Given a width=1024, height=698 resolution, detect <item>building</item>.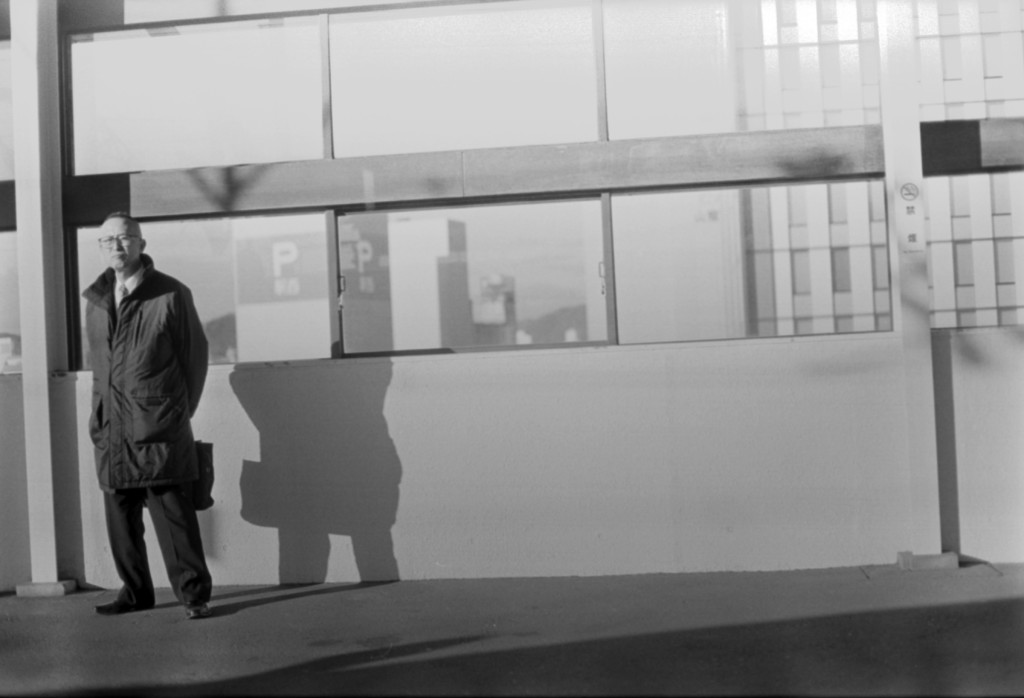
bbox=(0, 0, 1023, 697).
